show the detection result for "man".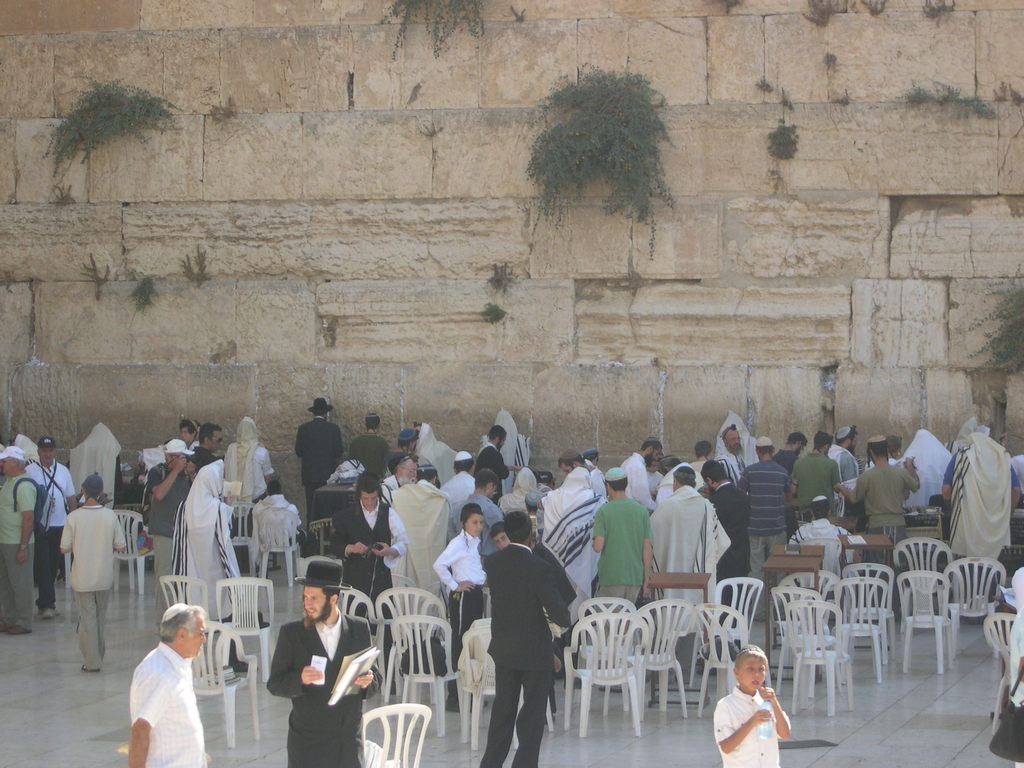
346 412 388 481.
